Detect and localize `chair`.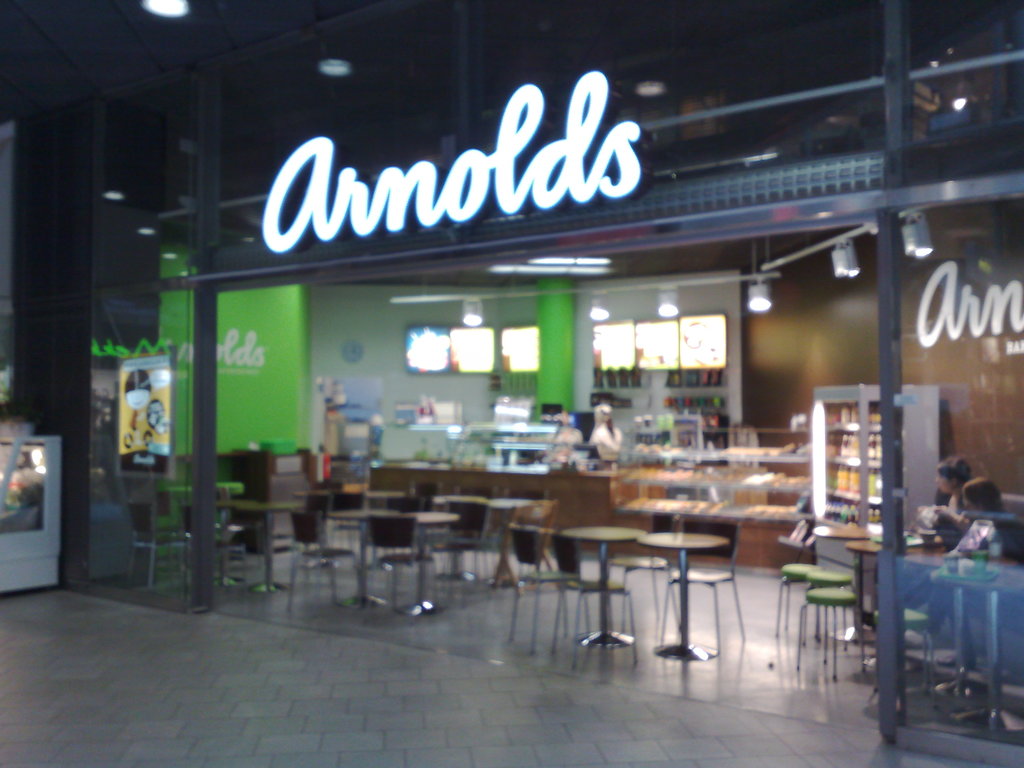
Localized at Rect(550, 532, 635, 667).
